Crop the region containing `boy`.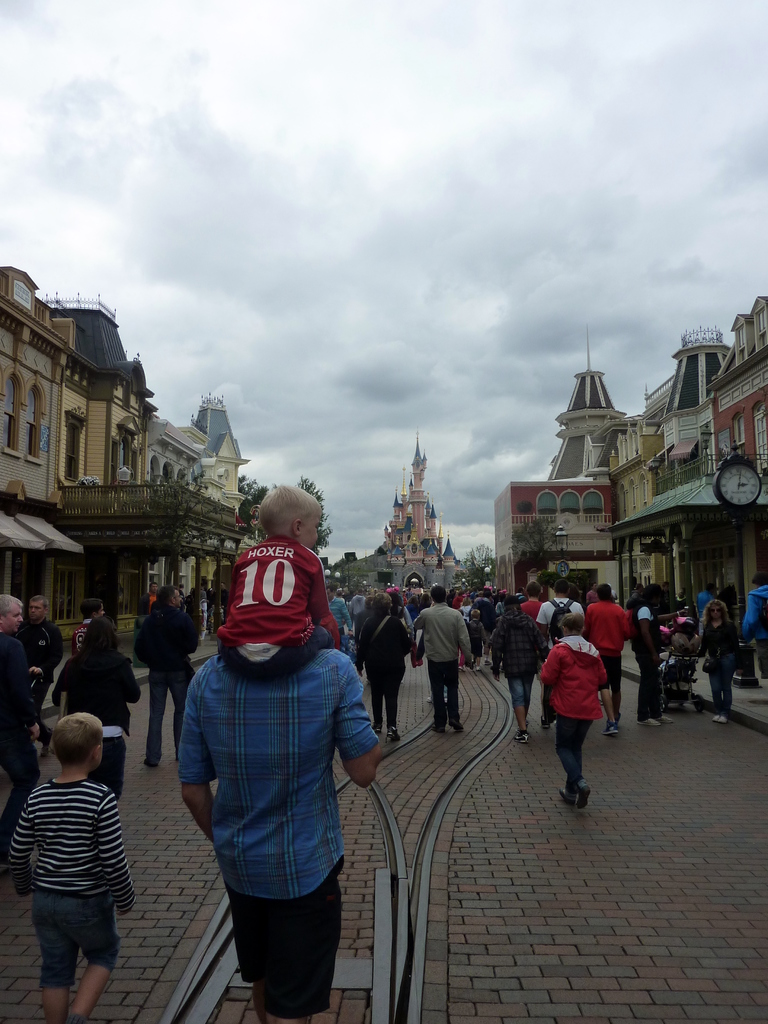
Crop region: (left=543, top=608, right=612, bottom=805).
